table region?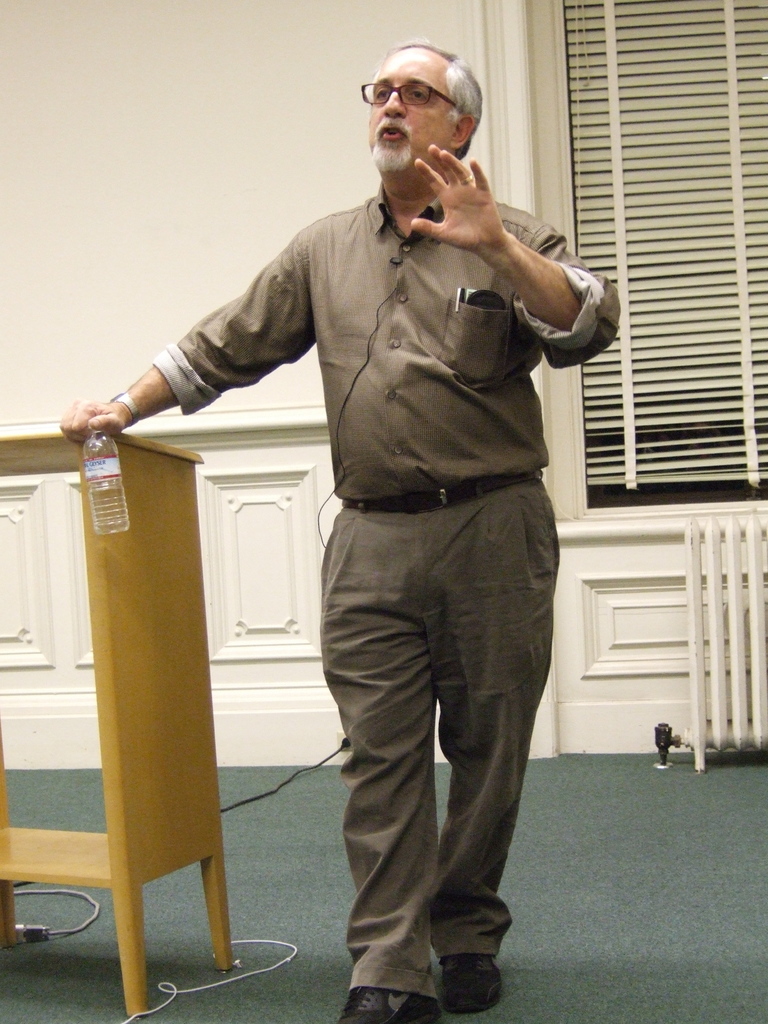
[left=0, top=419, right=247, bottom=1023]
